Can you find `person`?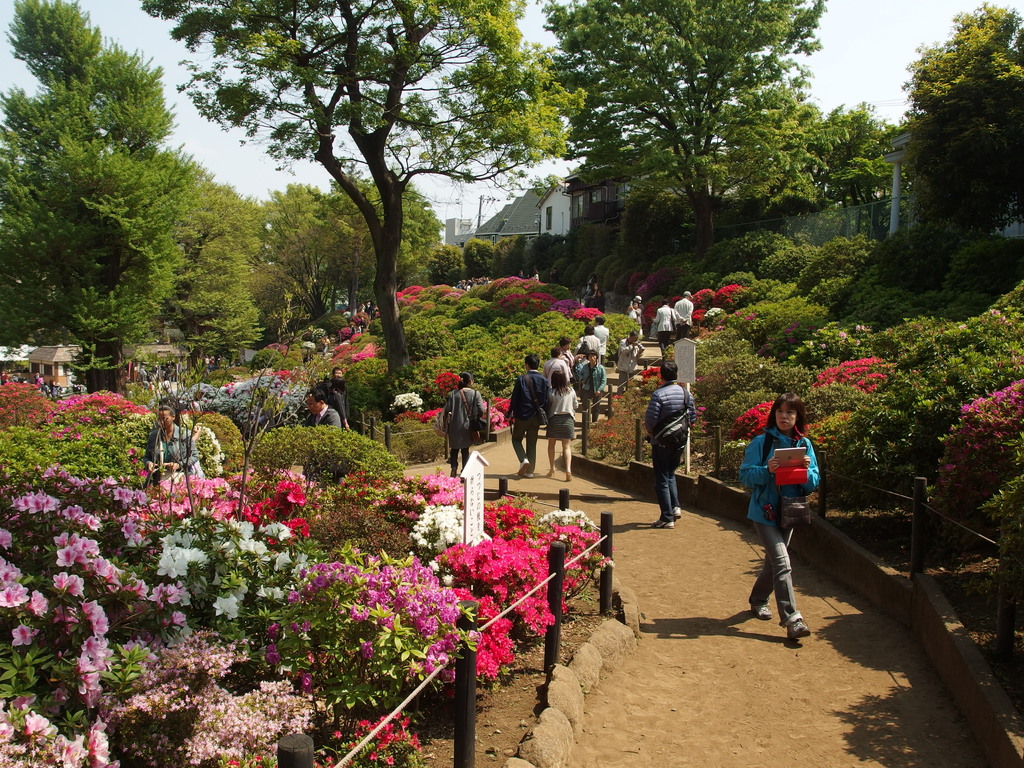
Yes, bounding box: l=589, t=280, r=611, b=317.
